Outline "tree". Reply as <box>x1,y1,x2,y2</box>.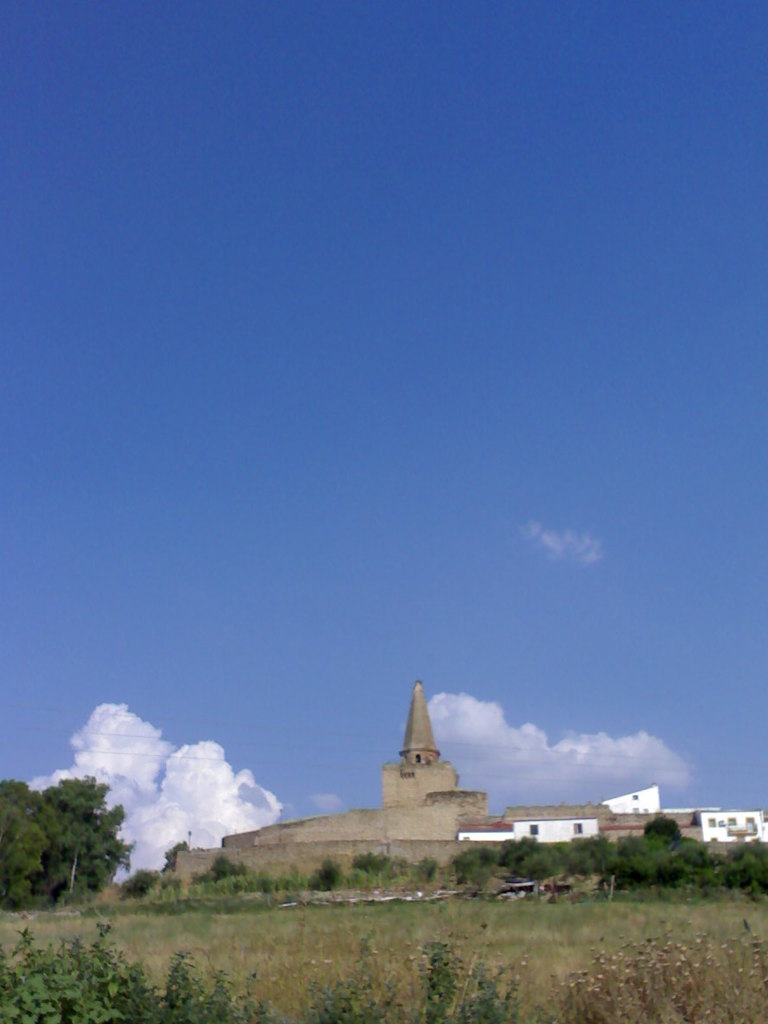
<box>612,842,658,887</box>.
